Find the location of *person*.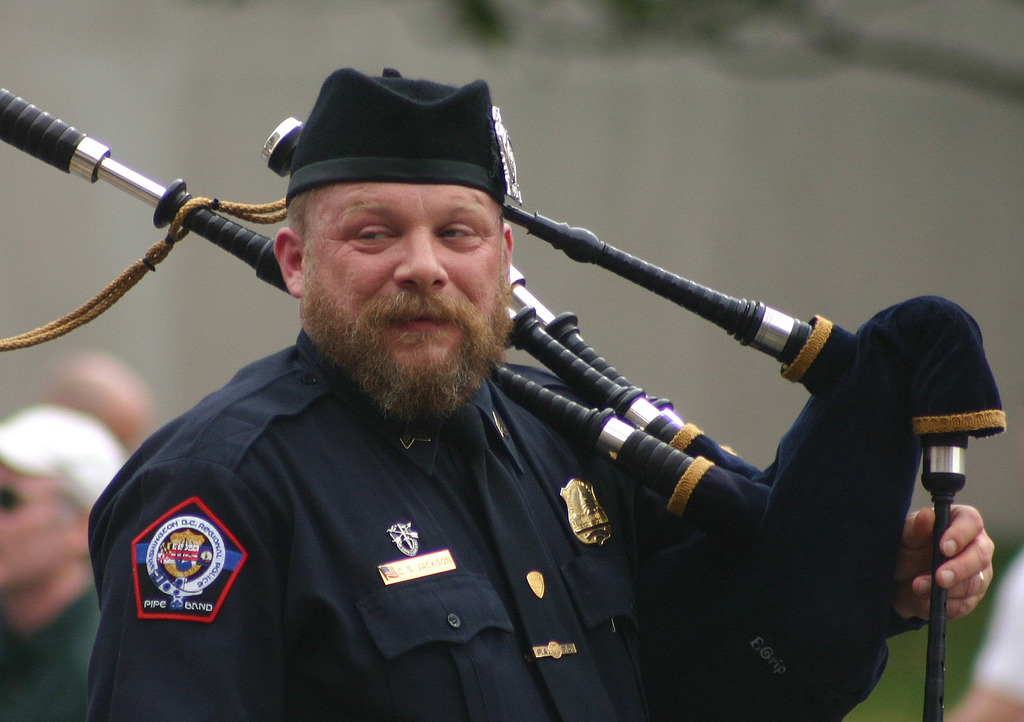
Location: (89,59,995,721).
